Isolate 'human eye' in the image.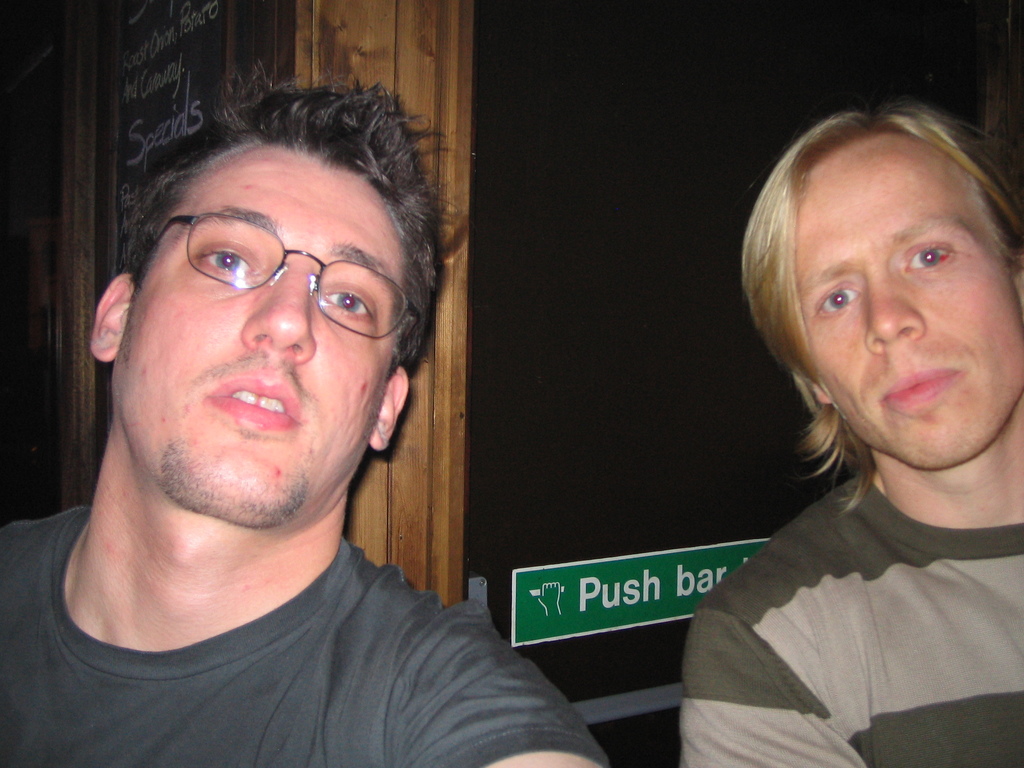
Isolated region: <region>196, 244, 257, 279</region>.
